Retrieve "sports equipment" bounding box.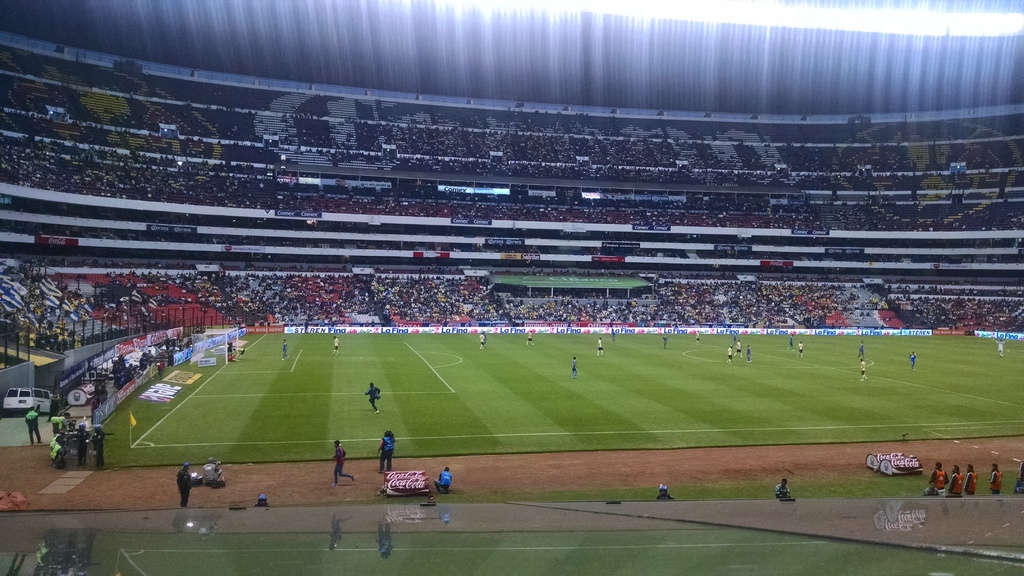
Bounding box: crop(281, 355, 291, 361).
